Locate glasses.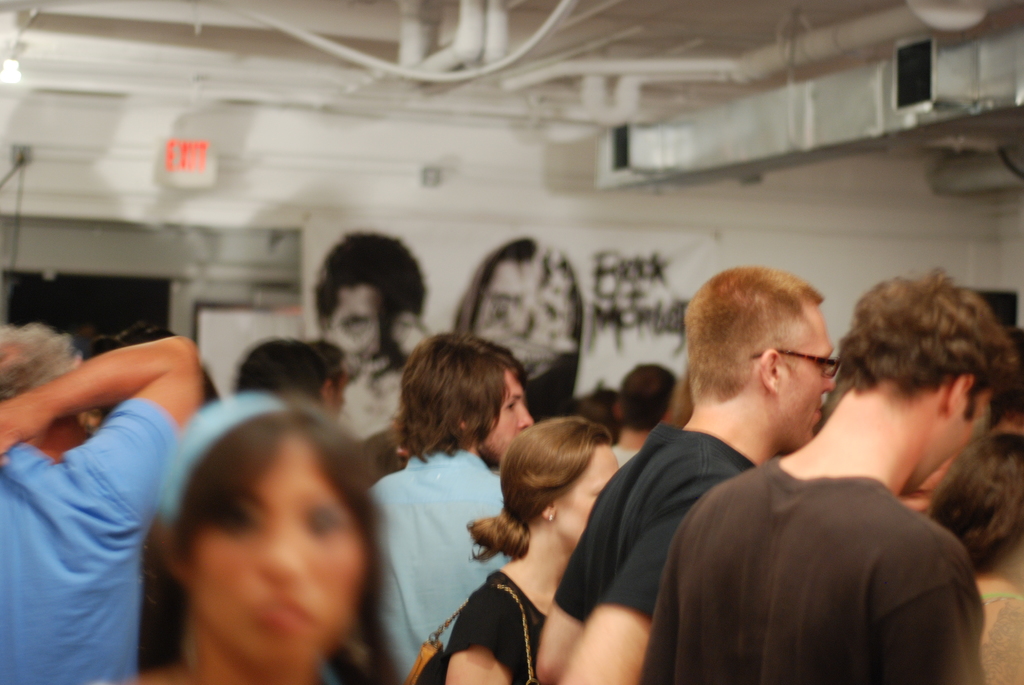
Bounding box: pyautogui.locateOnScreen(753, 349, 844, 383).
